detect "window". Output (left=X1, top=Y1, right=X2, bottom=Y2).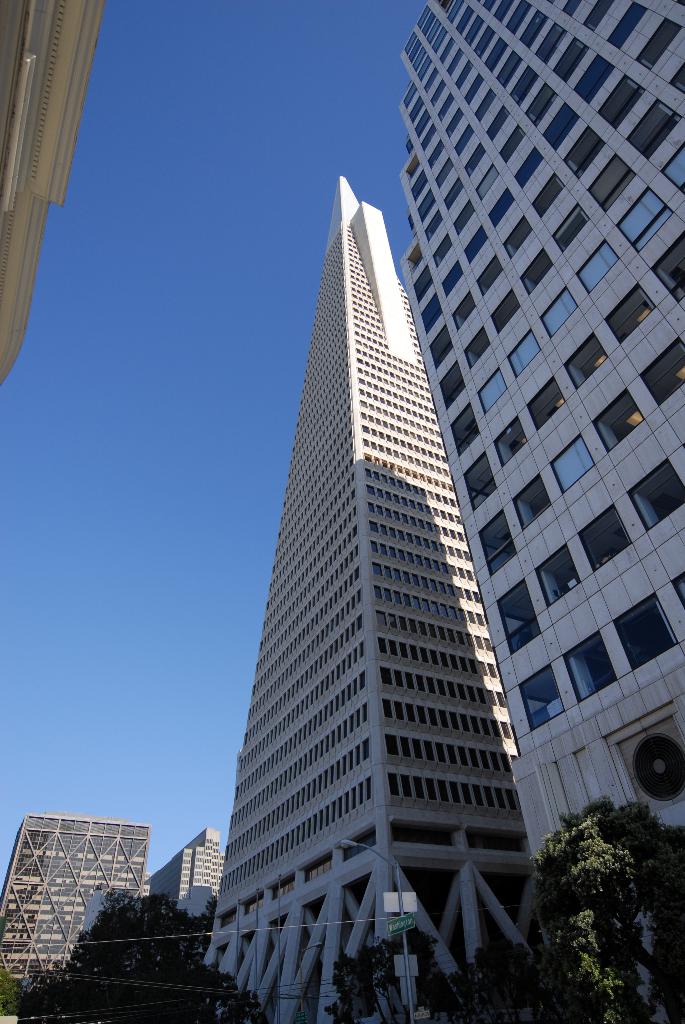
(left=425, top=295, right=444, bottom=326).
